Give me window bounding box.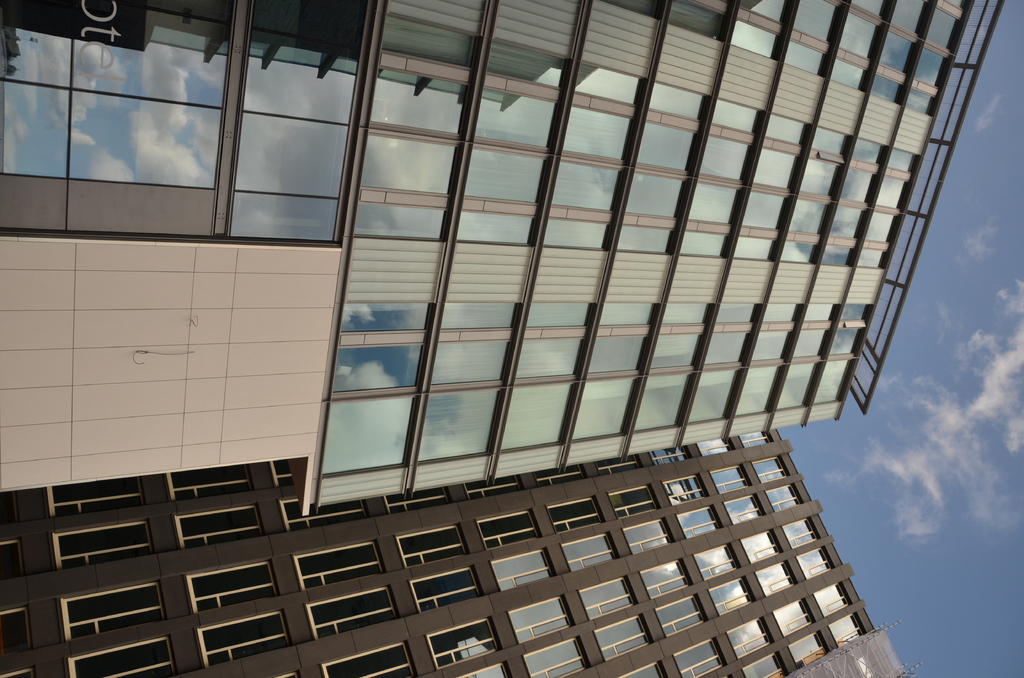
<bbox>851, 152, 919, 272</bbox>.
